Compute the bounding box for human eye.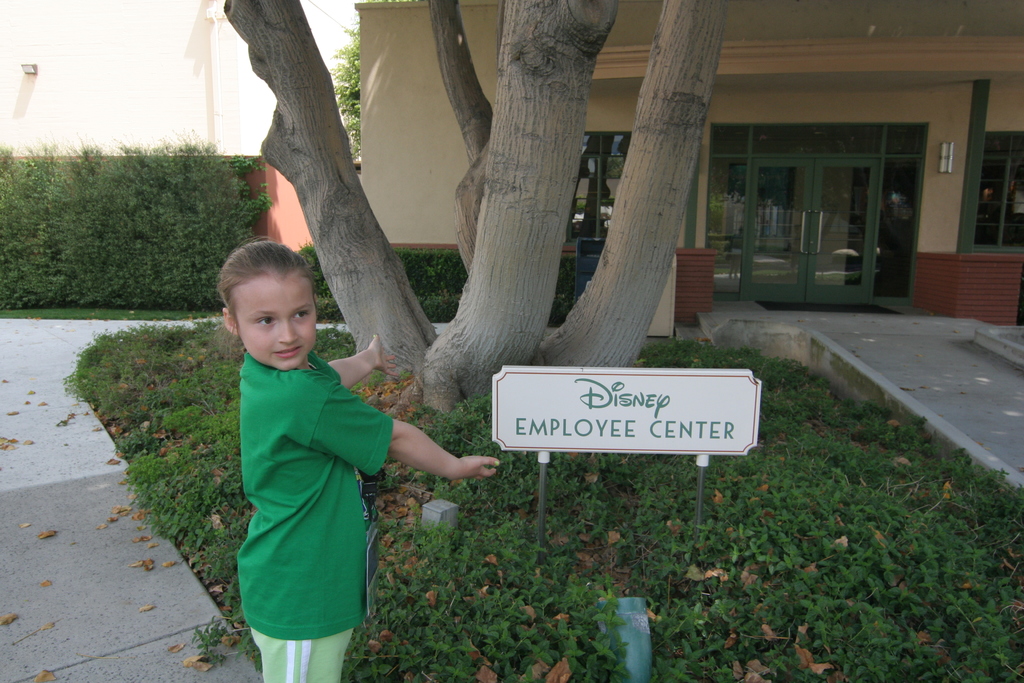
<box>255,312,282,338</box>.
